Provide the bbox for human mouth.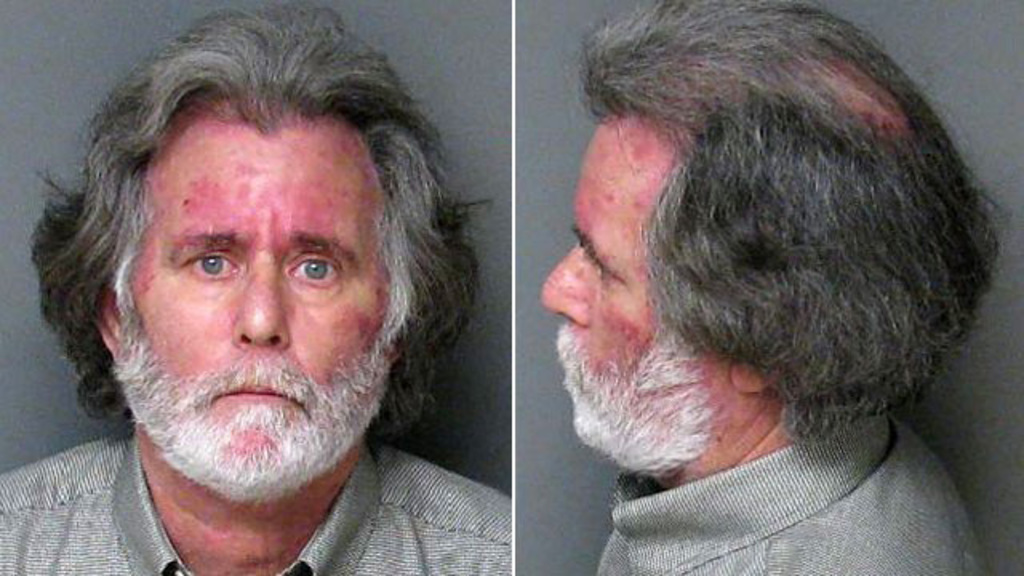
rect(549, 331, 574, 390).
